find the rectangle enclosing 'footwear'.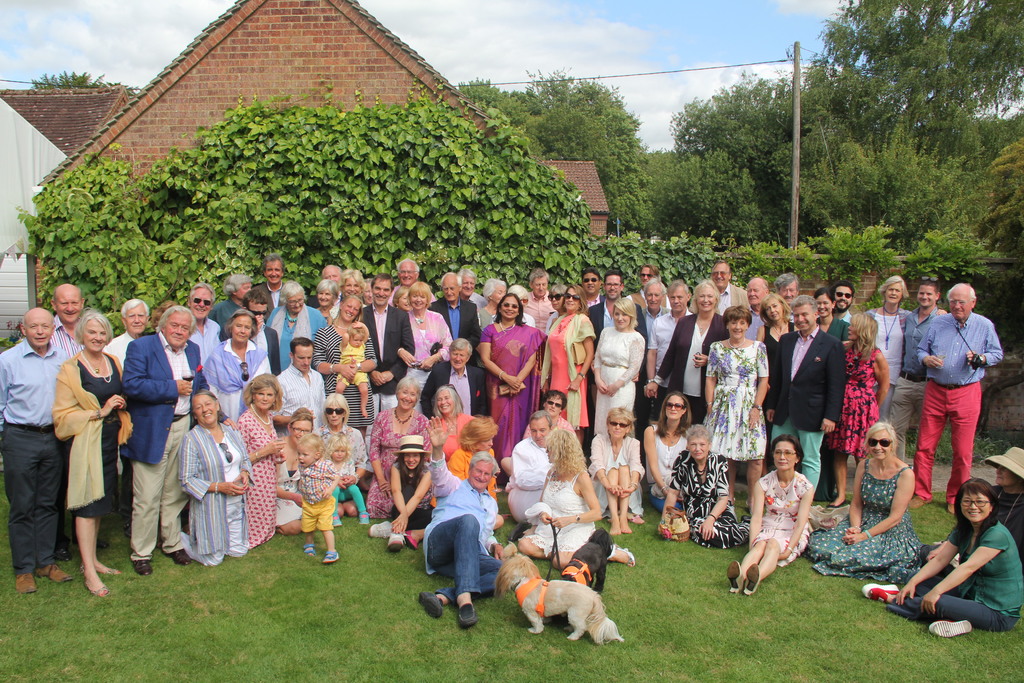
left=365, top=524, right=394, bottom=541.
